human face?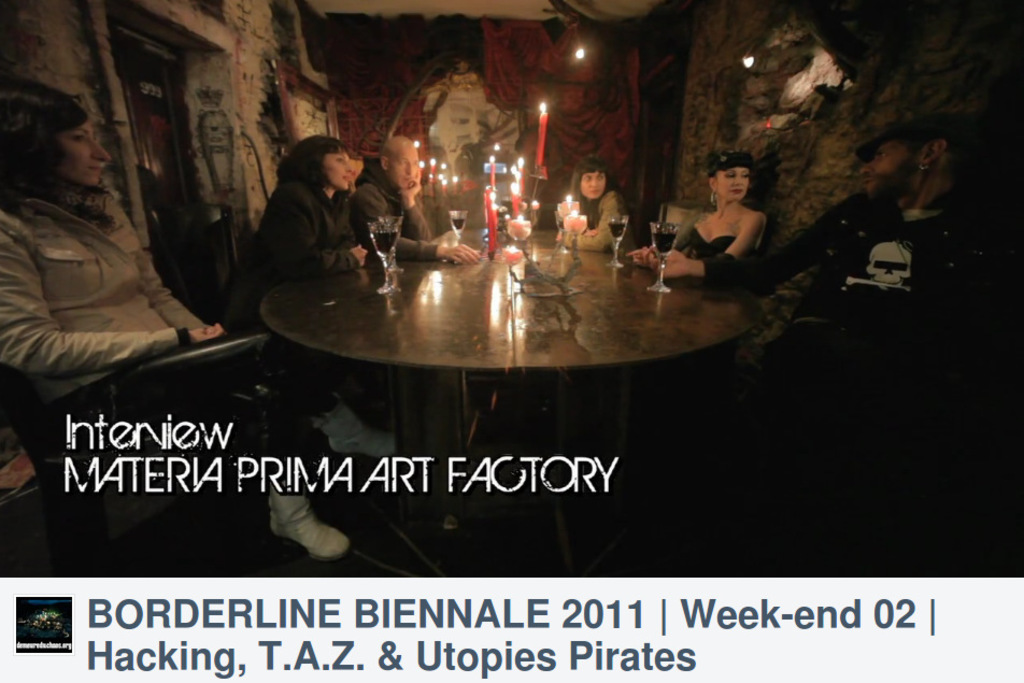
detection(703, 155, 753, 212)
